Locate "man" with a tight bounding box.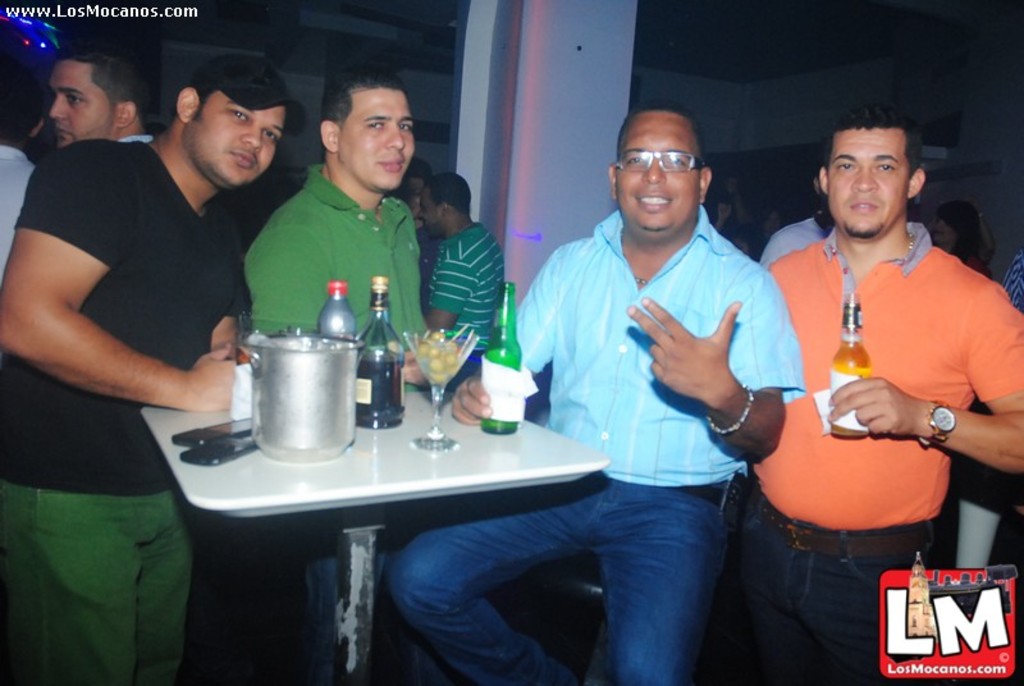
(415, 169, 511, 356).
